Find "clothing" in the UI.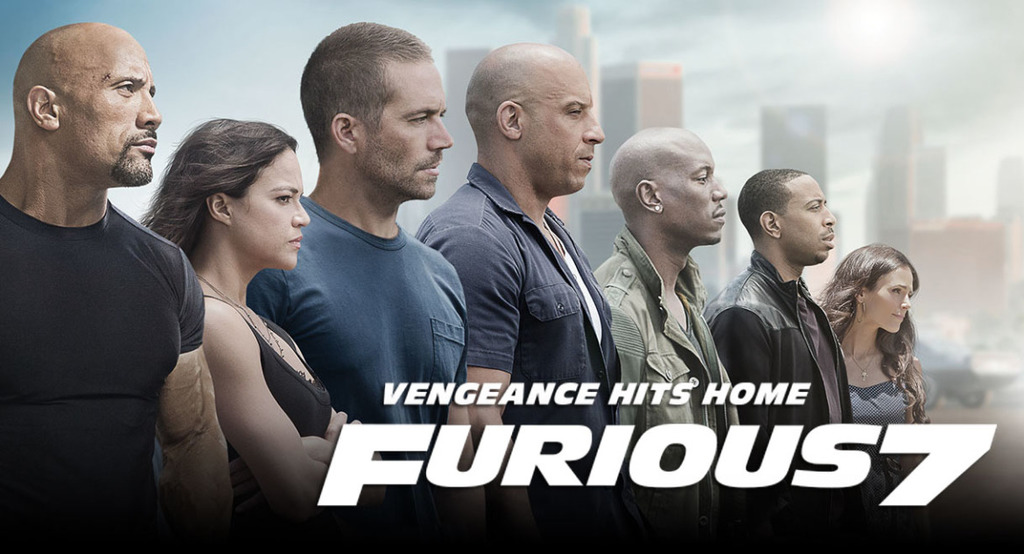
UI element at 204 292 374 473.
